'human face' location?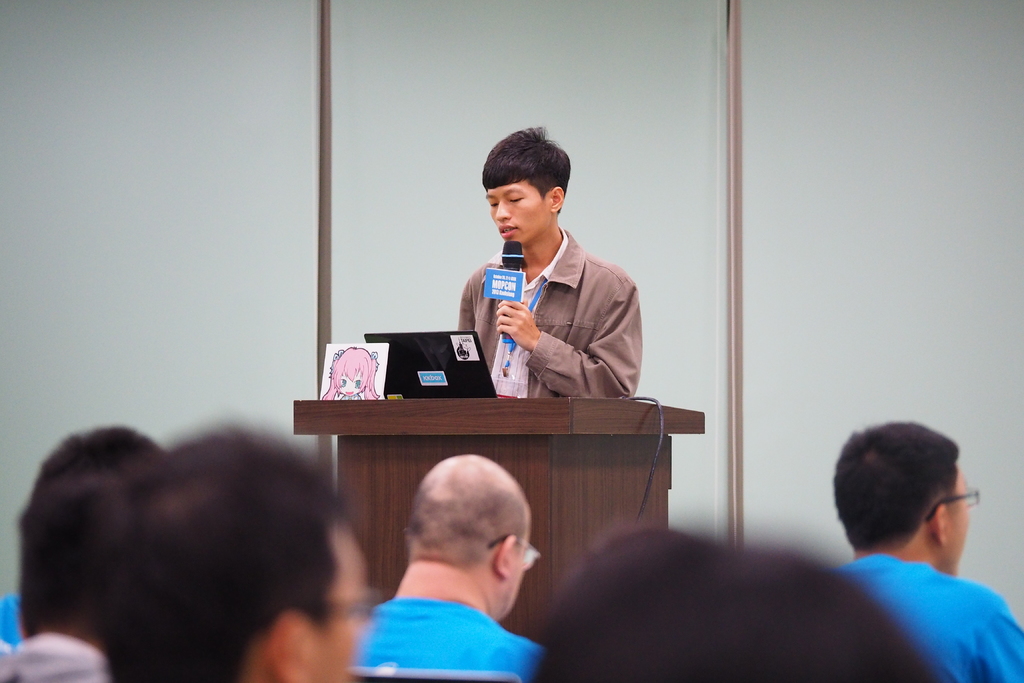
bbox(311, 521, 362, 677)
